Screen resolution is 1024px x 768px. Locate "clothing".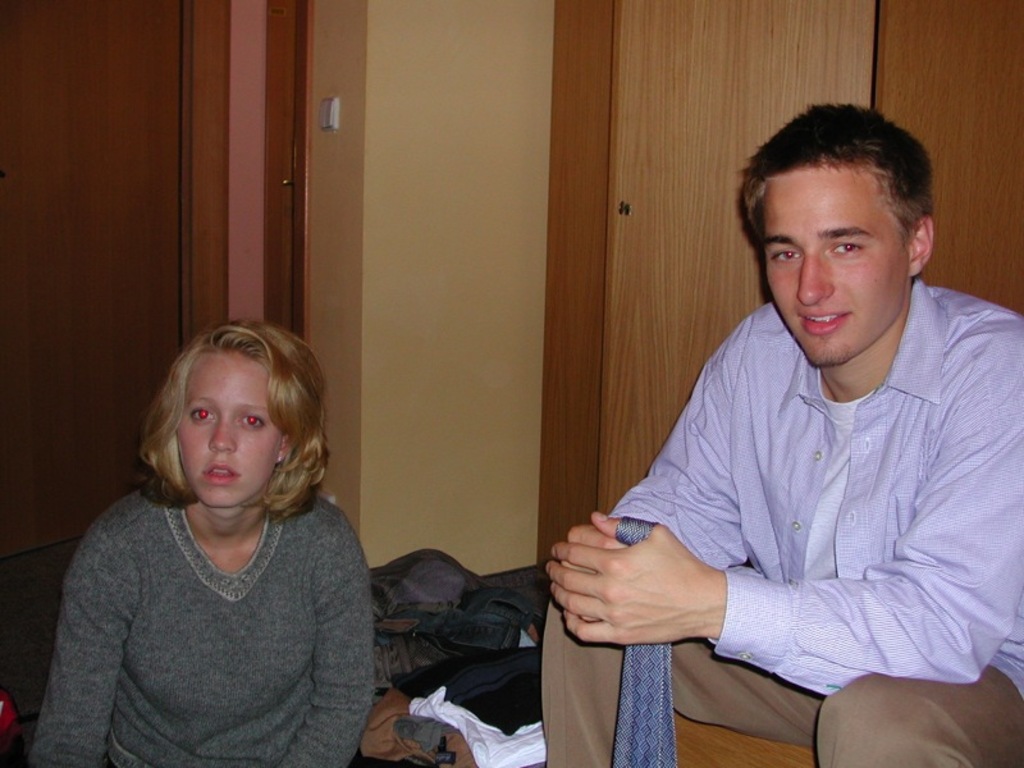
bbox=(532, 296, 1023, 767).
